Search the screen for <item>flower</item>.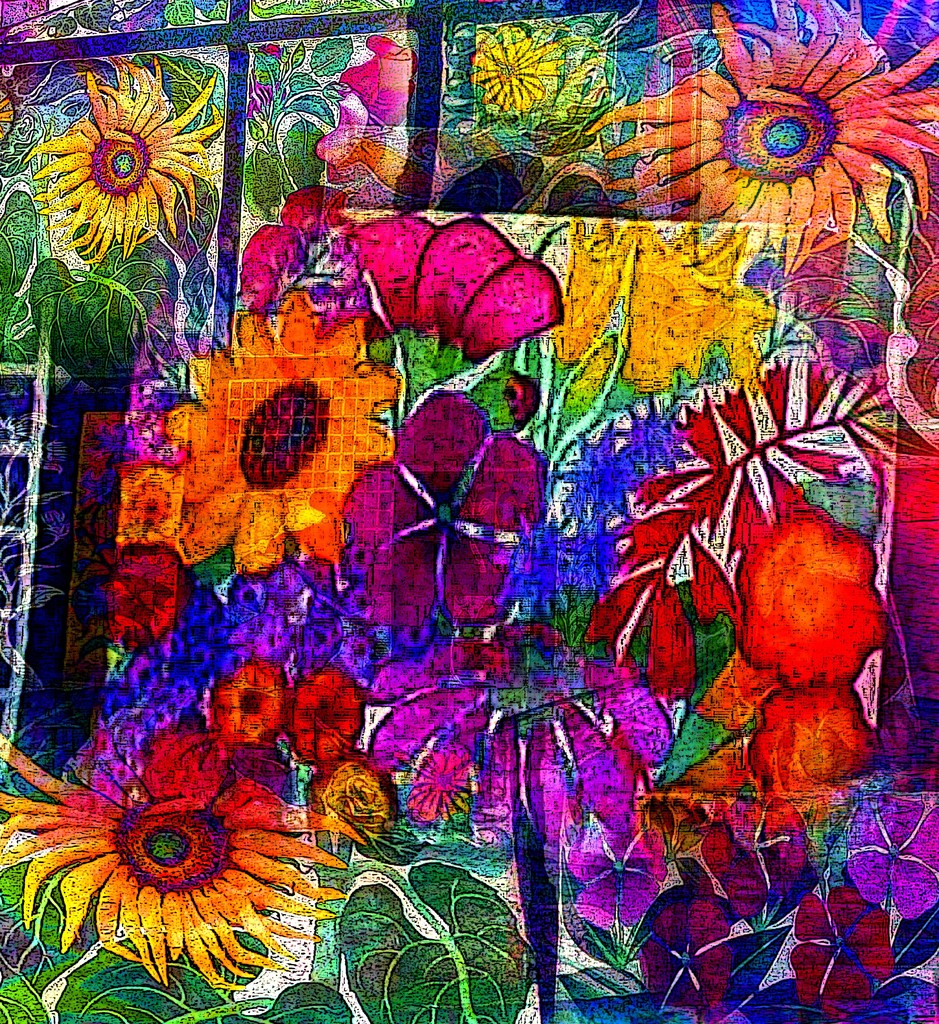
Found at pyautogui.locateOnScreen(787, 889, 891, 1023).
